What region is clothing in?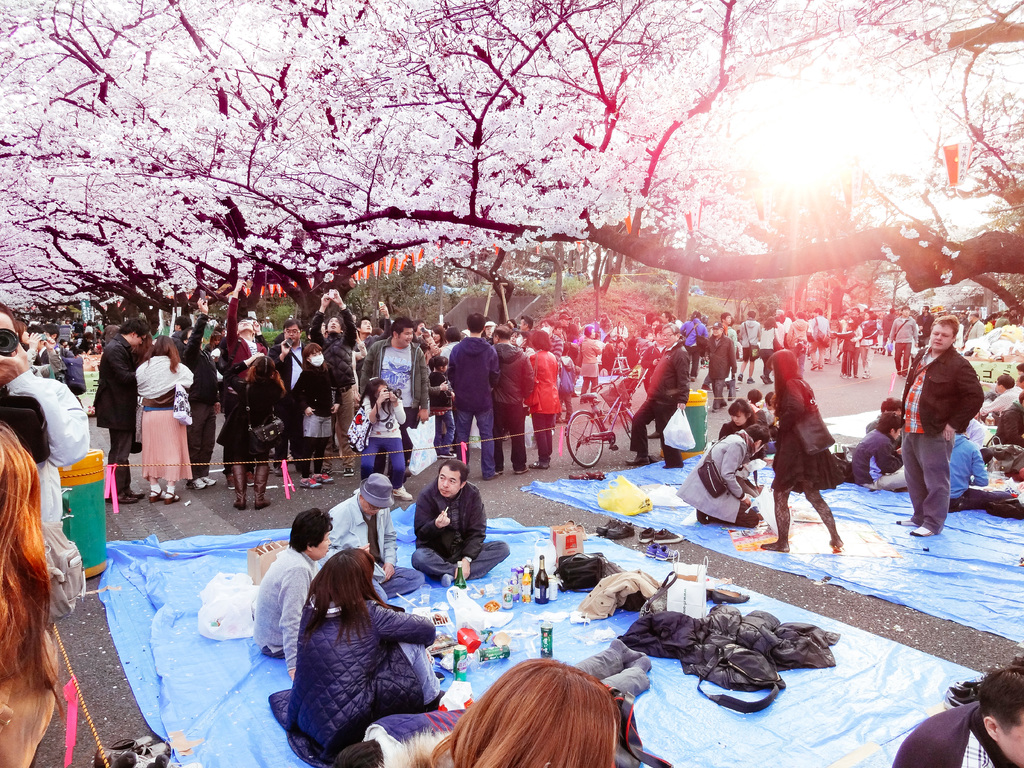
Rect(571, 572, 673, 620).
